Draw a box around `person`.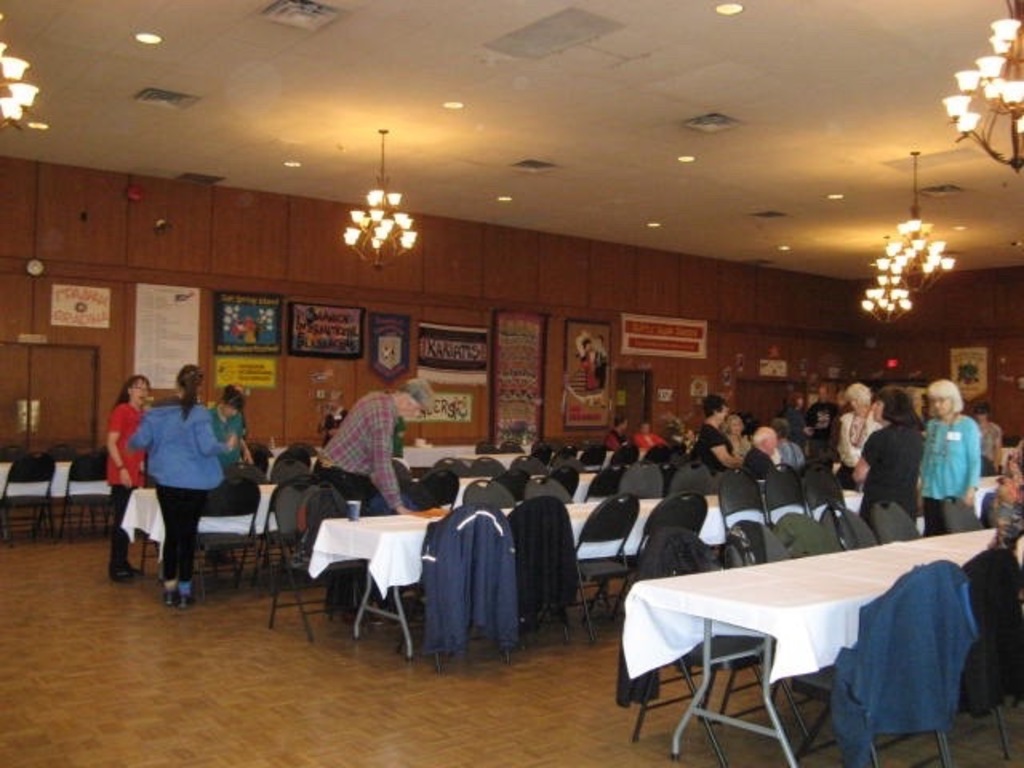
(x1=130, y1=362, x2=238, y2=608).
